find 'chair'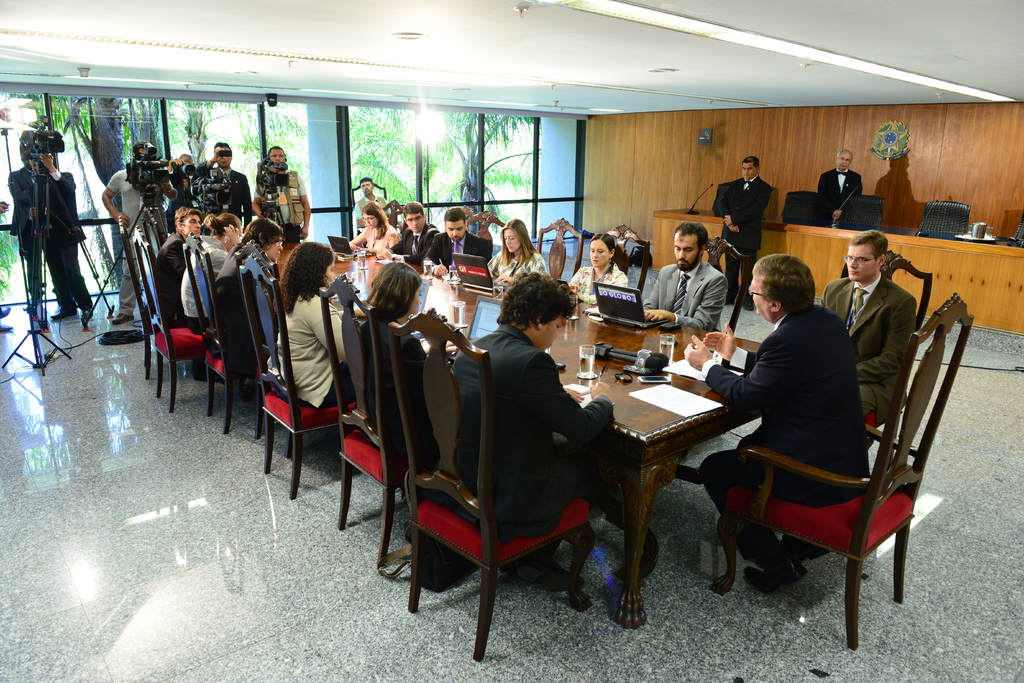
rect(465, 210, 509, 254)
